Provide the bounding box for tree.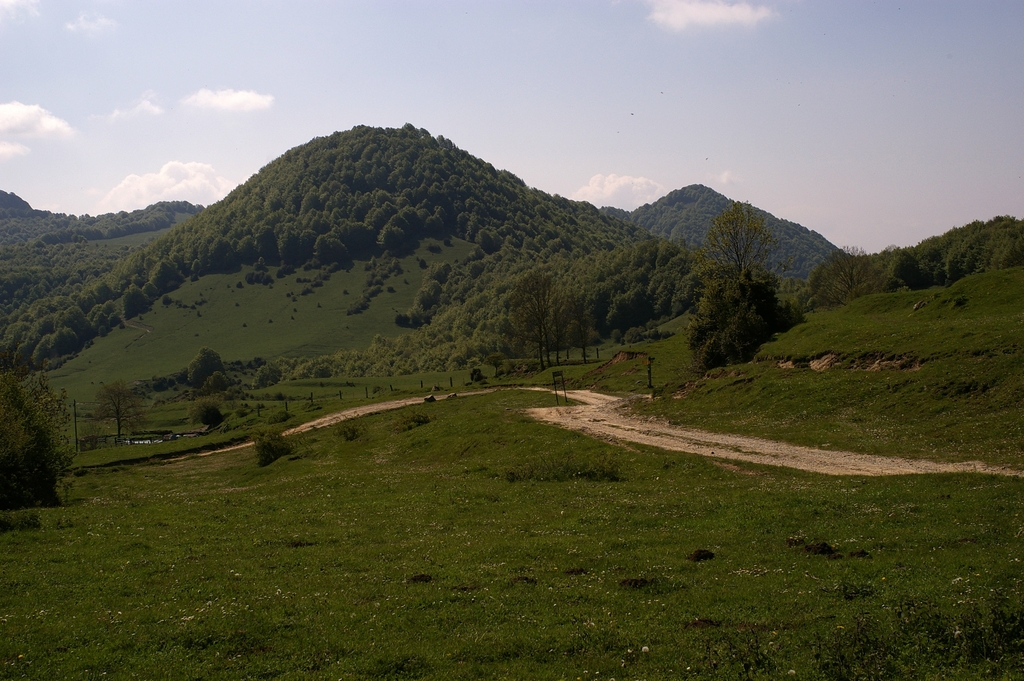
bbox(0, 368, 88, 515).
